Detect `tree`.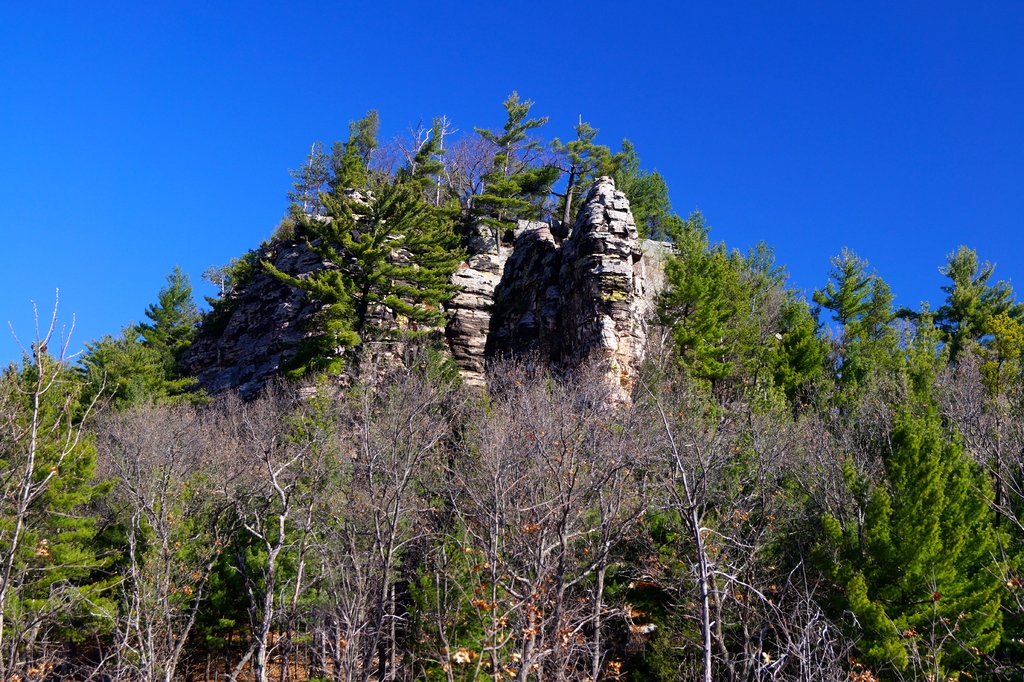
Detected at x1=602 y1=412 x2=801 y2=681.
